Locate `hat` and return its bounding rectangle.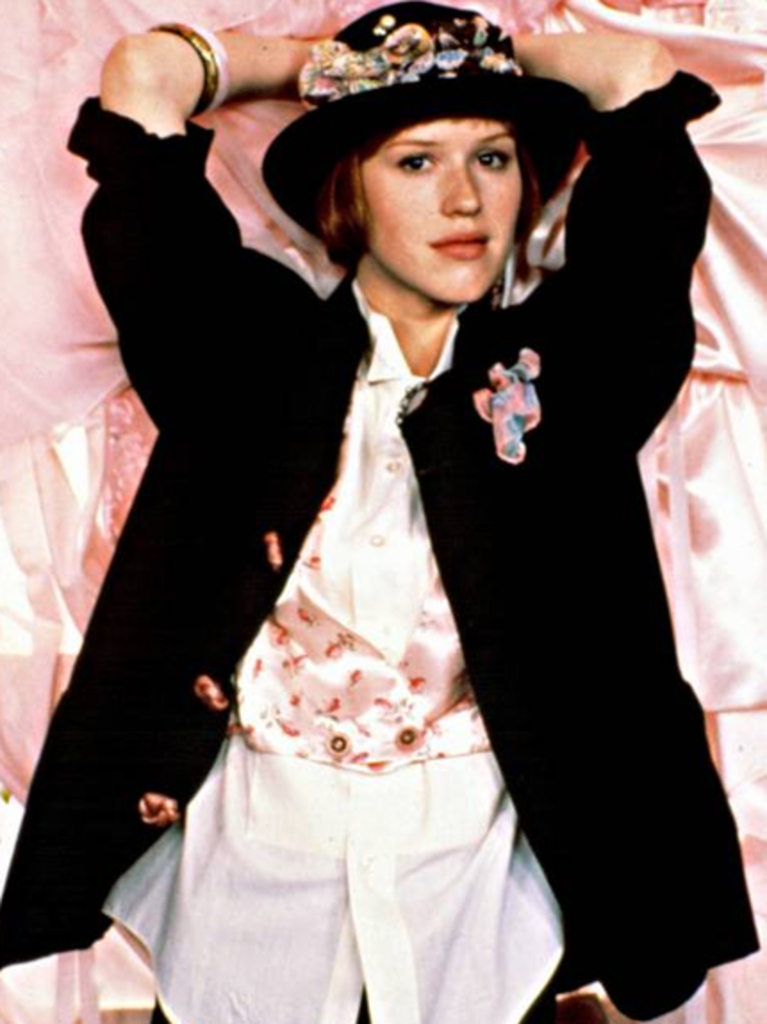
detection(259, 0, 596, 246).
